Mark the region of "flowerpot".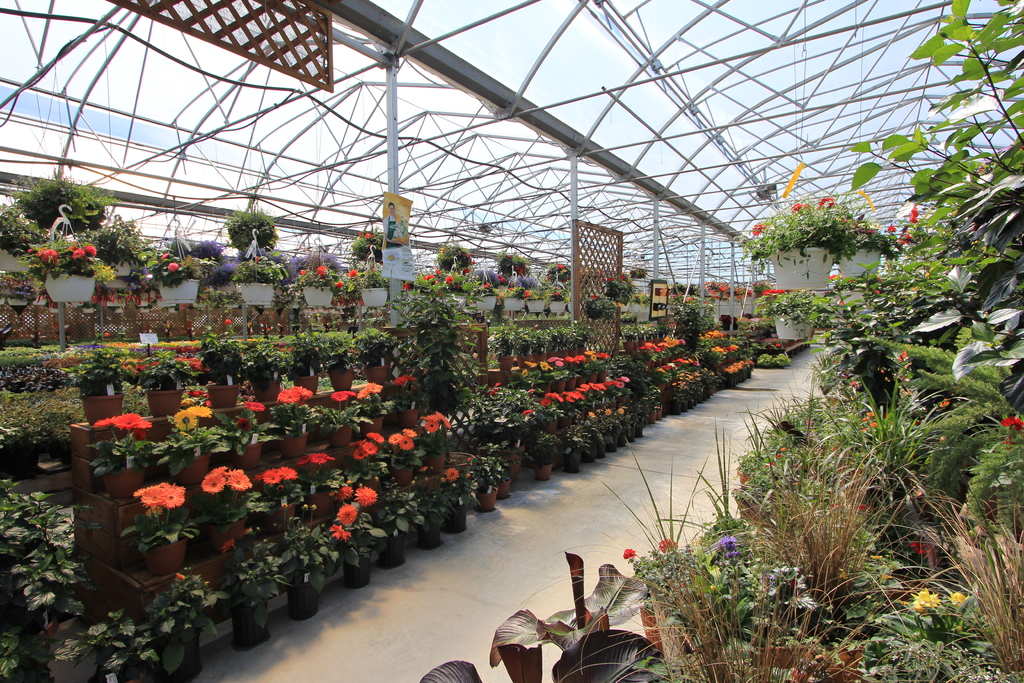
Region: region(143, 630, 202, 680).
